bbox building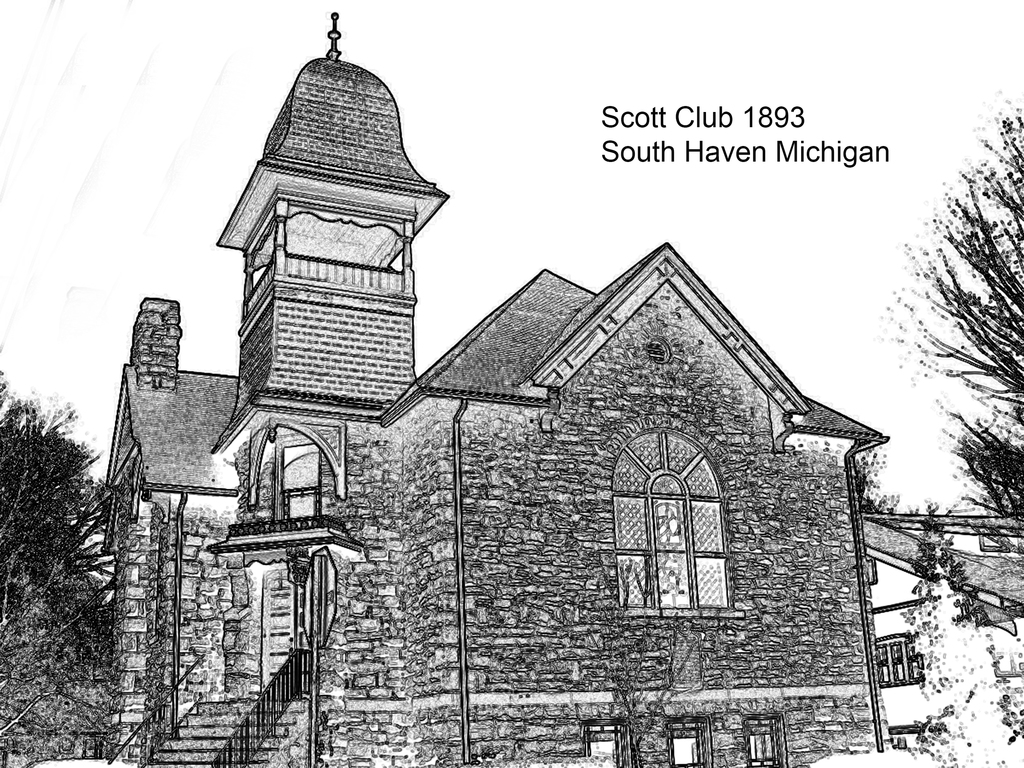
bbox=(860, 515, 1023, 749)
